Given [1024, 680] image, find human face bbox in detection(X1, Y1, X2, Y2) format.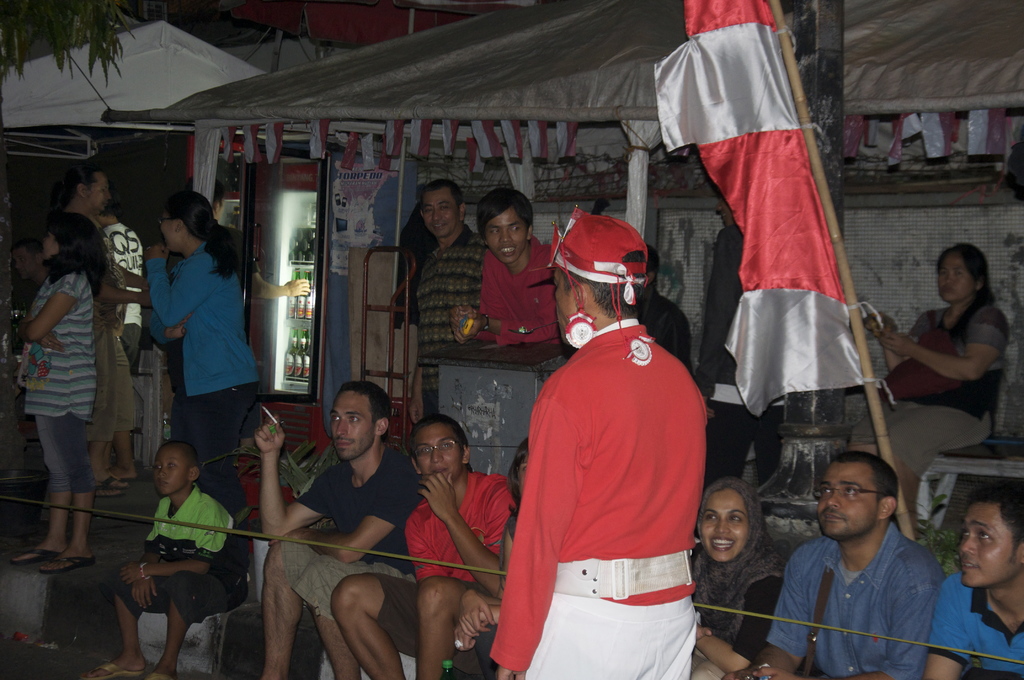
detection(960, 502, 1012, 592).
